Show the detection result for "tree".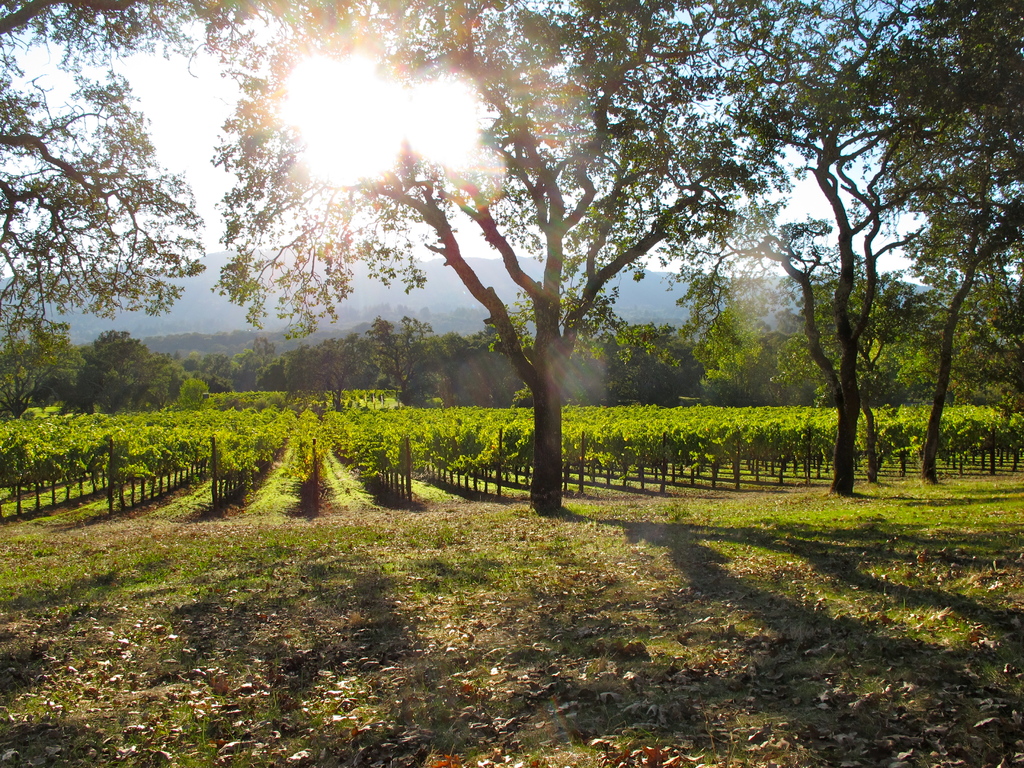
<bbox>358, 303, 465, 419</bbox>.
